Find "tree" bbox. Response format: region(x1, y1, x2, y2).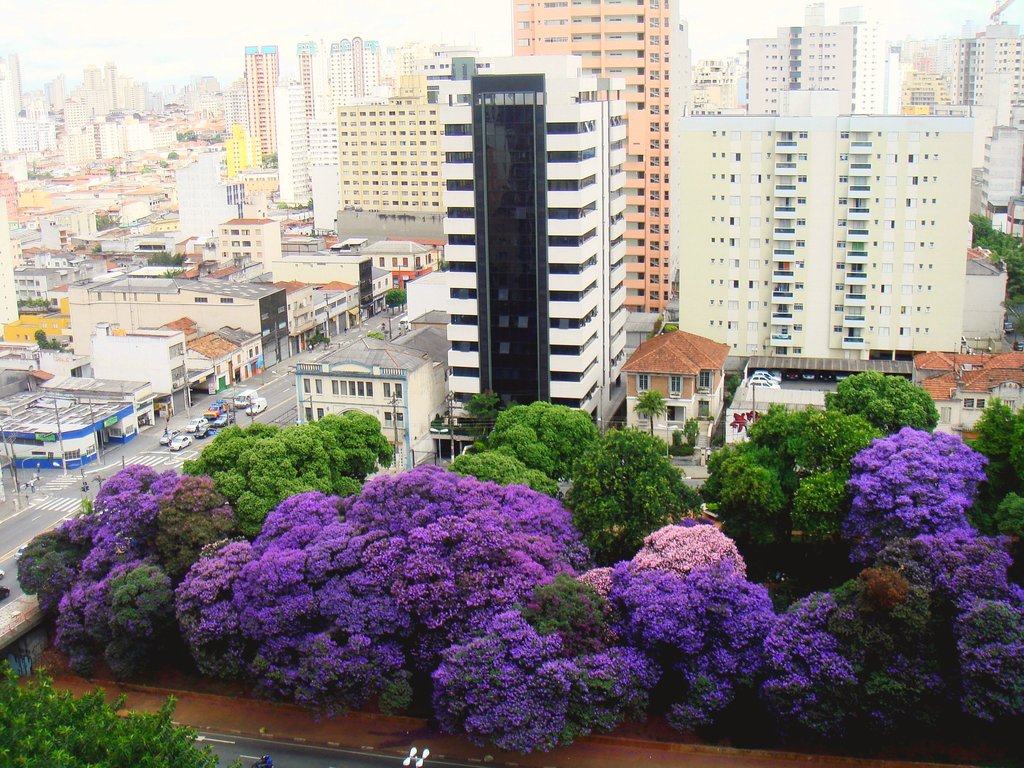
region(628, 386, 668, 434).
